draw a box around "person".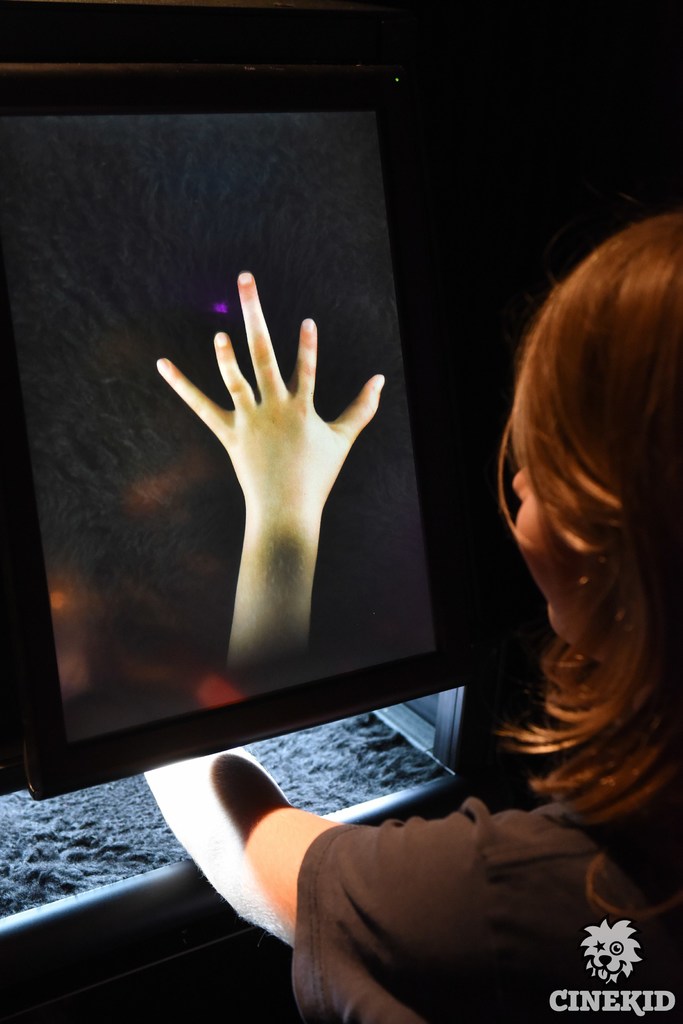
{"left": 143, "top": 202, "right": 682, "bottom": 1023}.
